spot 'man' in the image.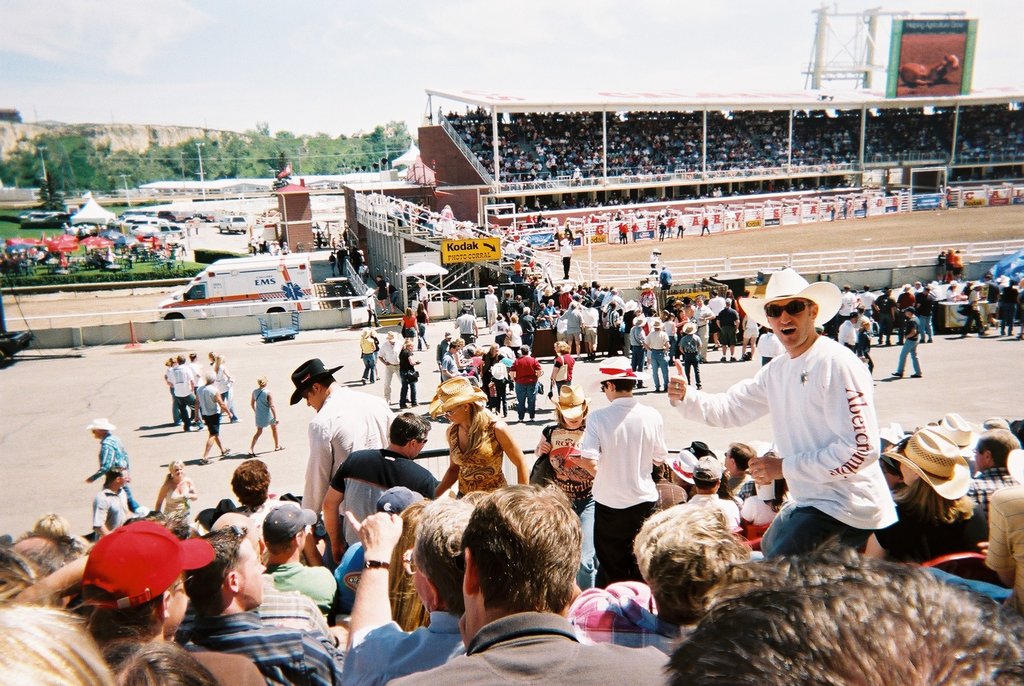
'man' found at (x1=563, y1=225, x2=575, y2=247).
